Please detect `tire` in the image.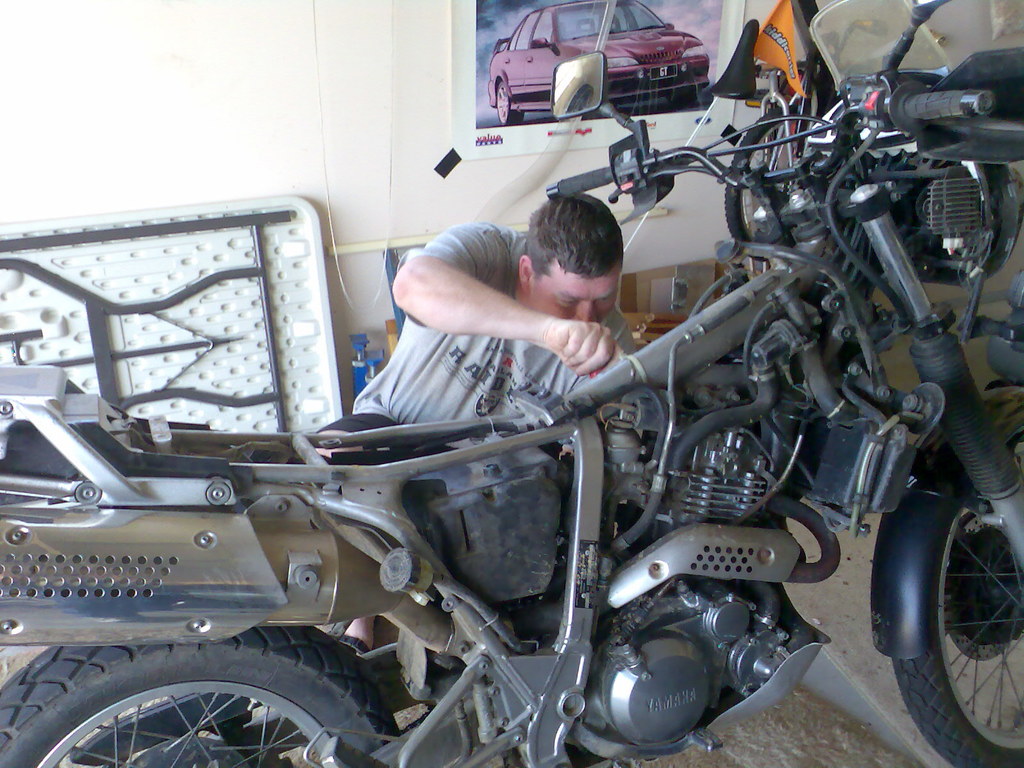
locate(892, 429, 1023, 767).
